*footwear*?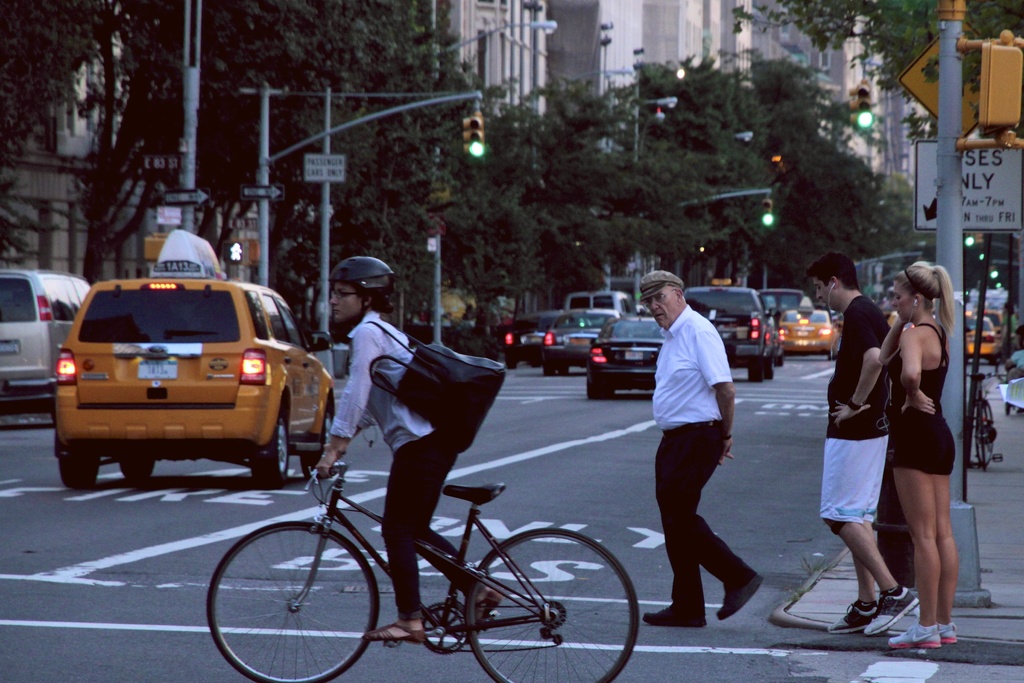
box(828, 598, 881, 635)
